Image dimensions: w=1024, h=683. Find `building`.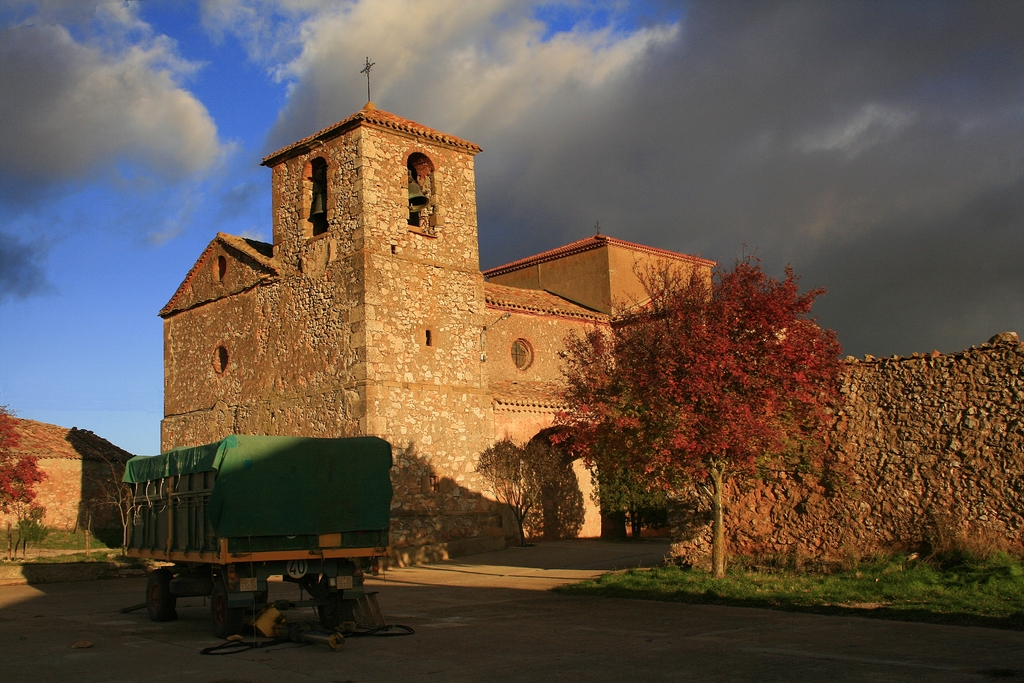
box=[0, 413, 135, 530].
